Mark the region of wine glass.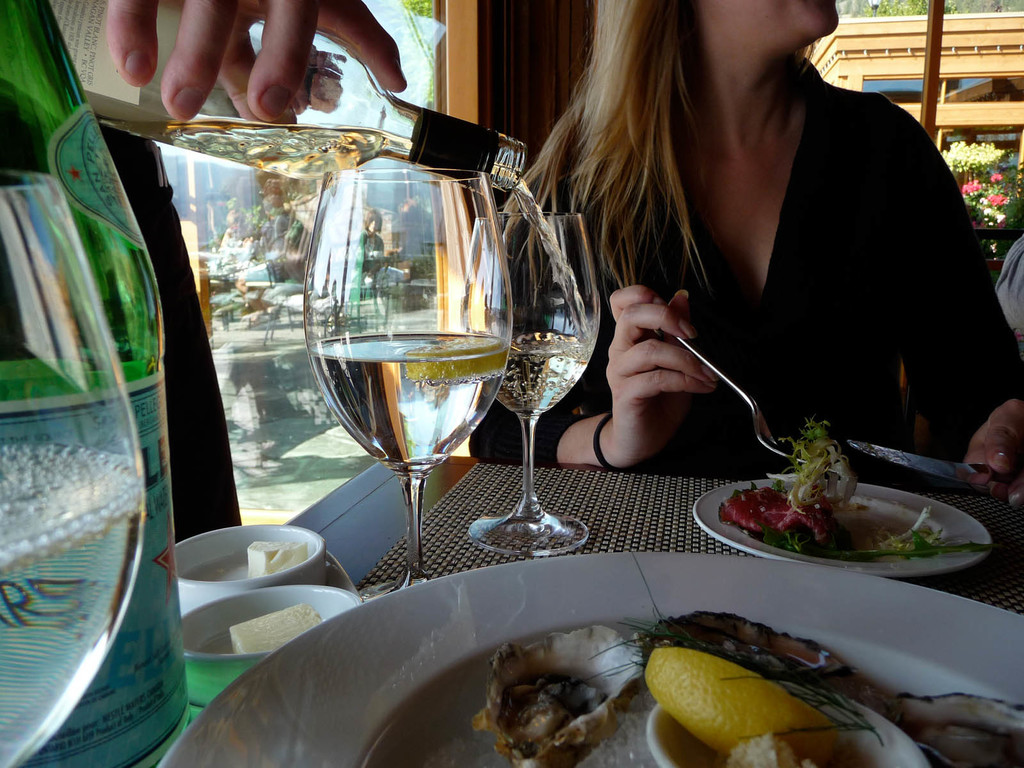
Region: select_region(466, 211, 607, 556).
